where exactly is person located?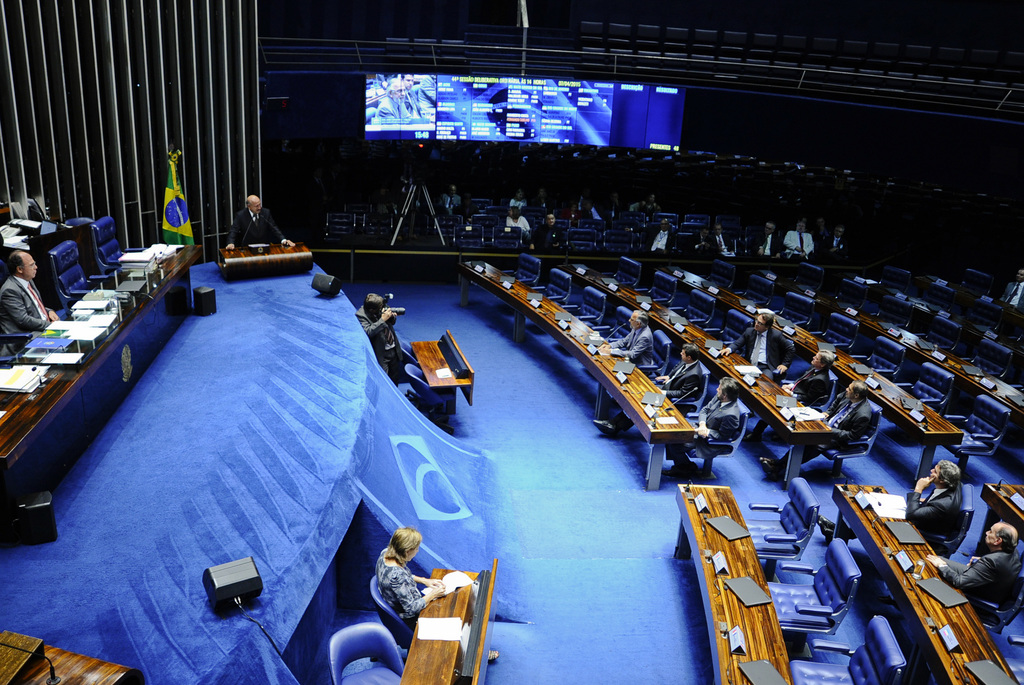
Its bounding box is [443, 182, 473, 227].
